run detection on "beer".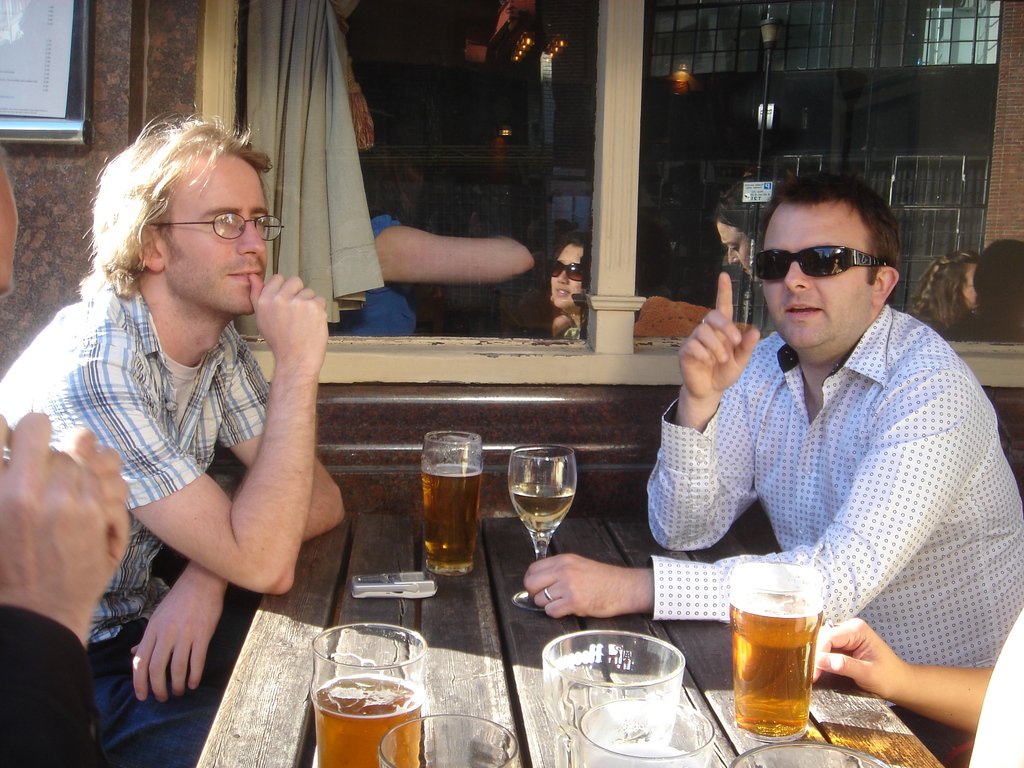
Result: Rect(421, 460, 477, 568).
